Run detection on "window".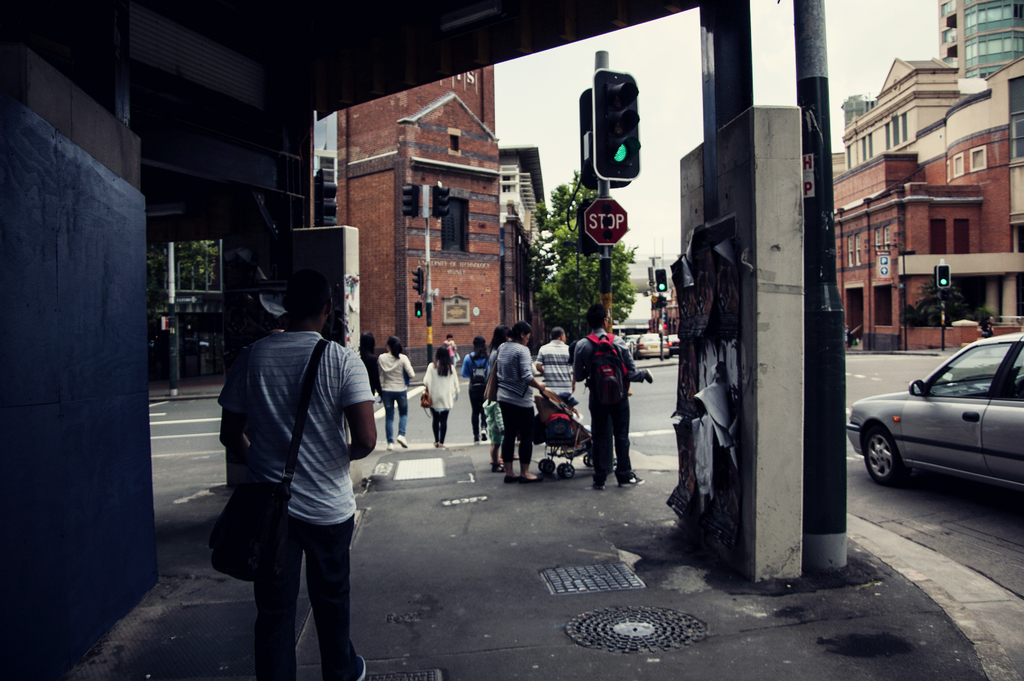
Result: [left=1008, top=115, right=1023, bottom=165].
